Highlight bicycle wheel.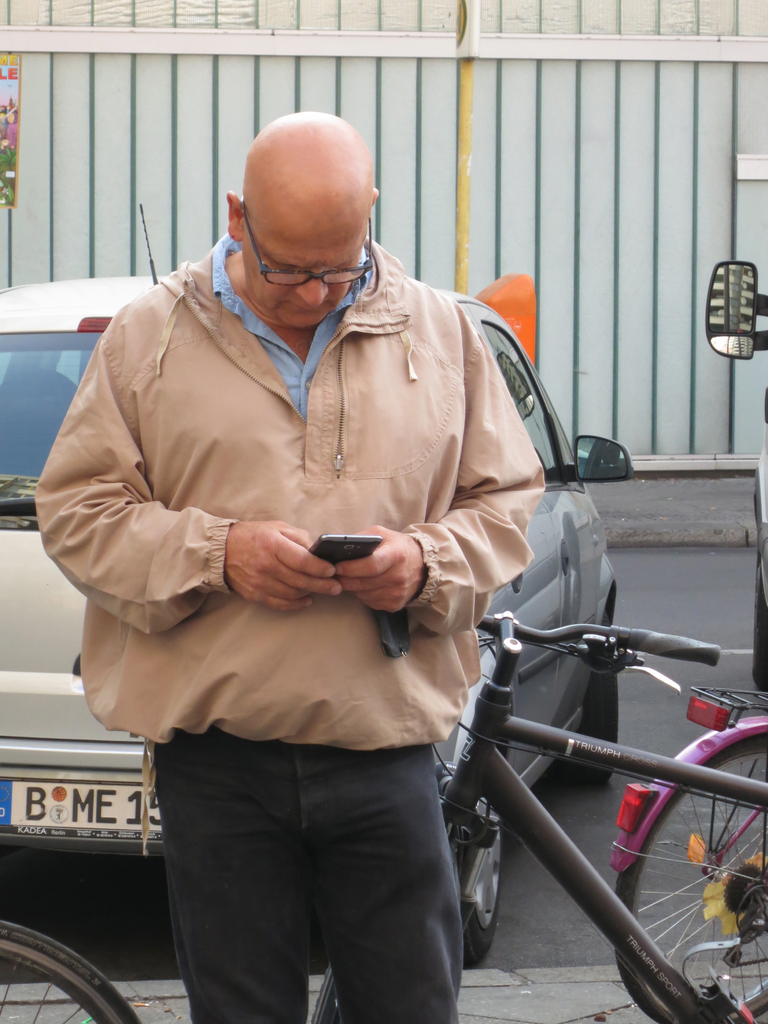
Highlighted region: Rect(0, 918, 141, 1023).
